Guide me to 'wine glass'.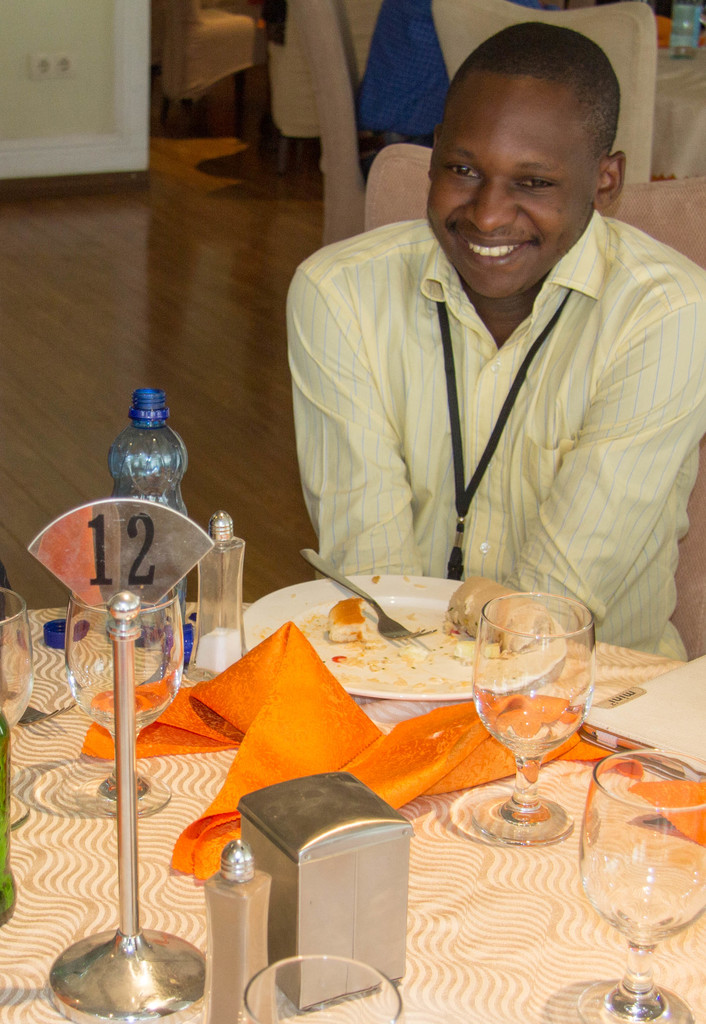
Guidance: (1,593,187,813).
